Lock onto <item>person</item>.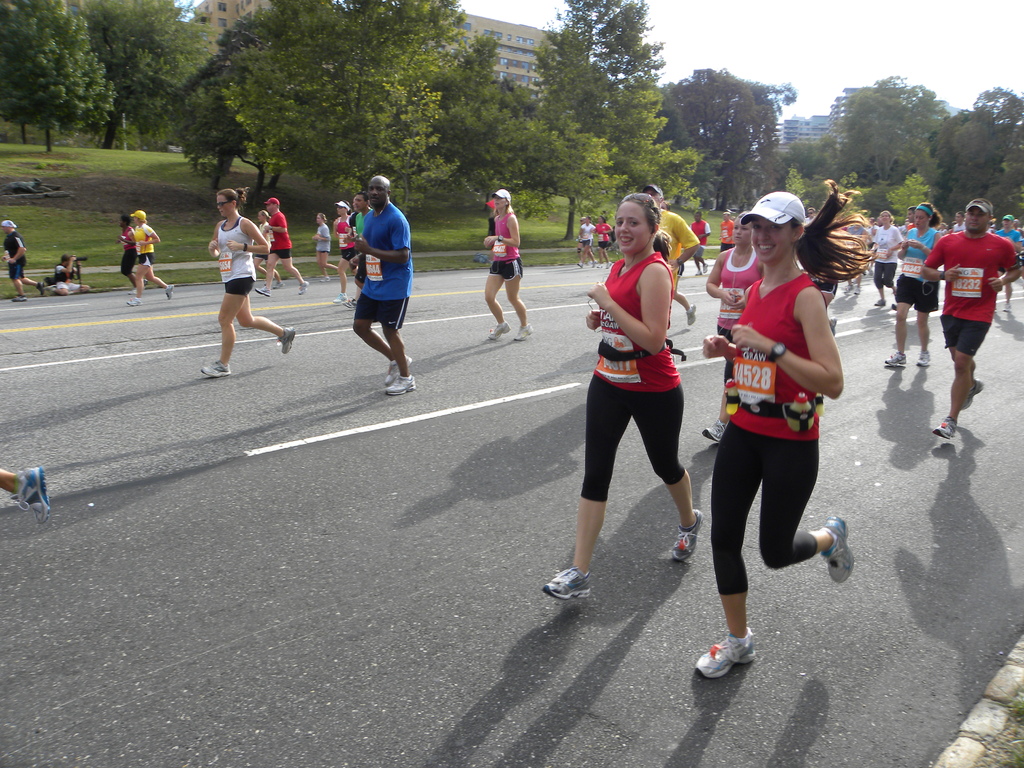
Locked: (x1=888, y1=202, x2=928, y2=368).
